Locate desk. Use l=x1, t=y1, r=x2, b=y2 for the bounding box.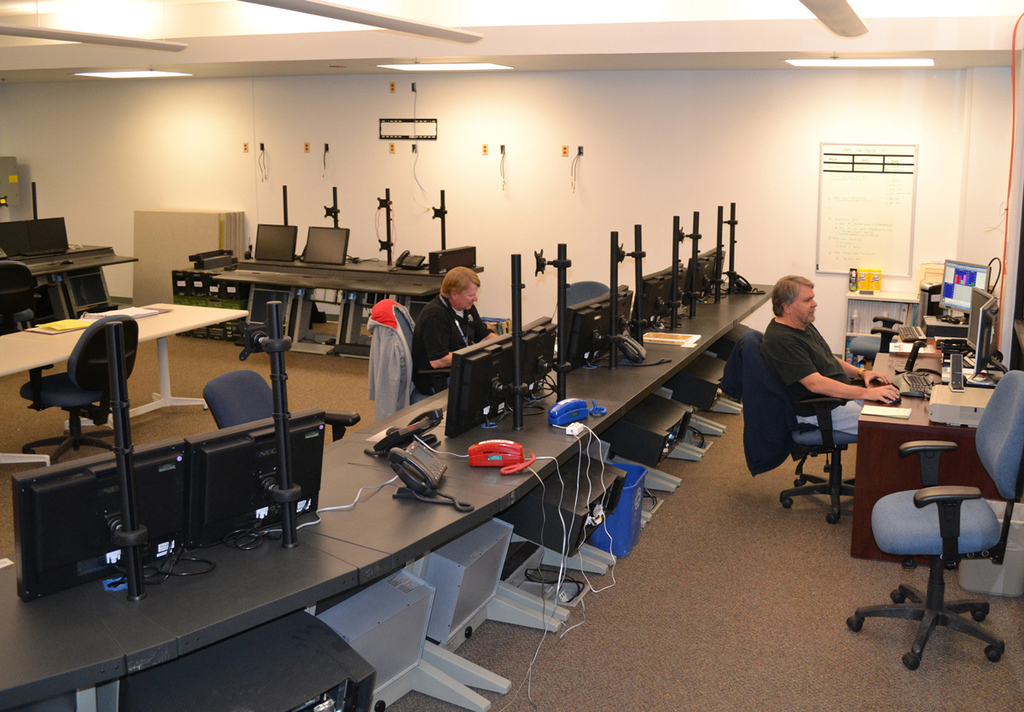
l=46, t=370, r=516, b=653.
